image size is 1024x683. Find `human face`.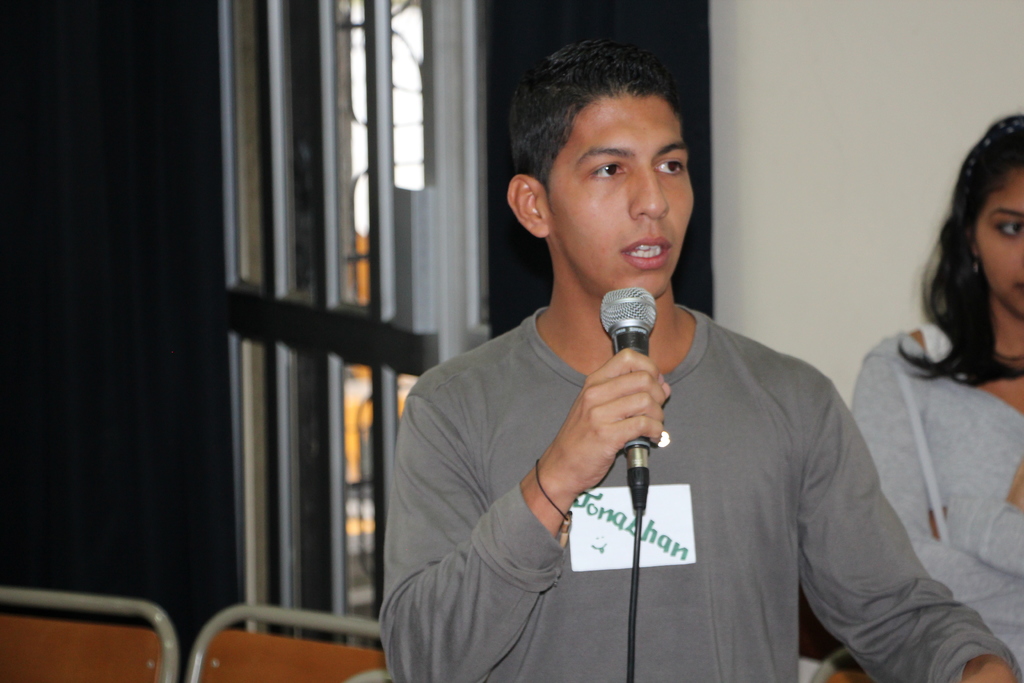
pyautogui.locateOnScreen(977, 168, 1023, 319).
